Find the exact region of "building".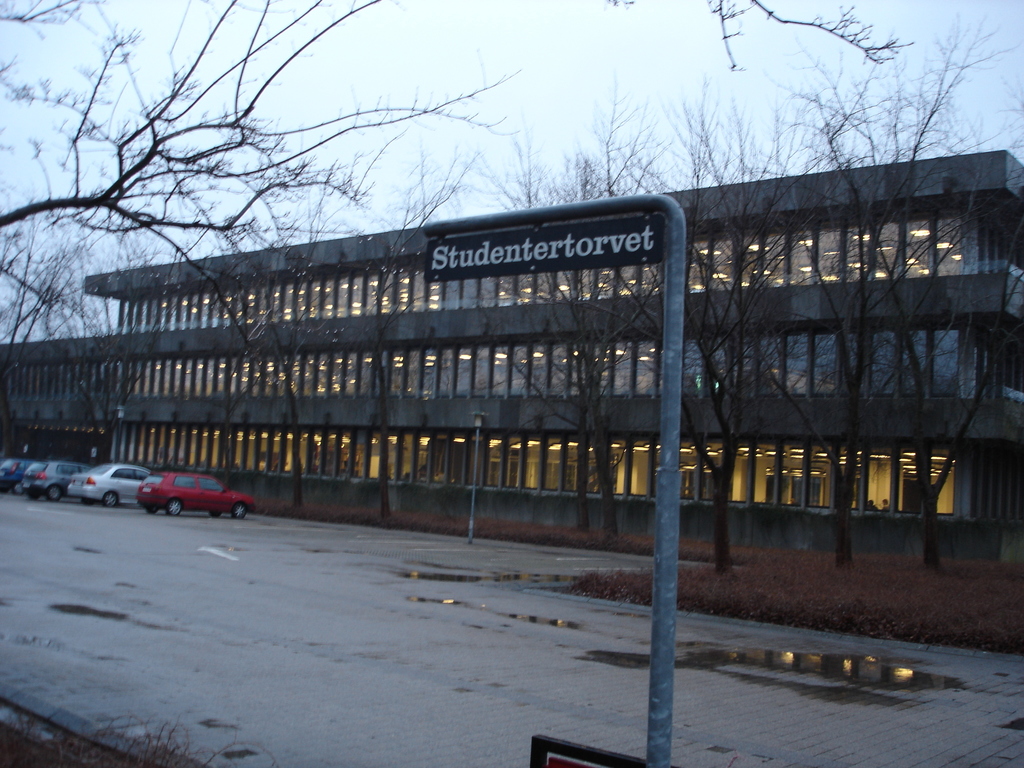
Exact region: locate(0, 148, 1023, 561).
